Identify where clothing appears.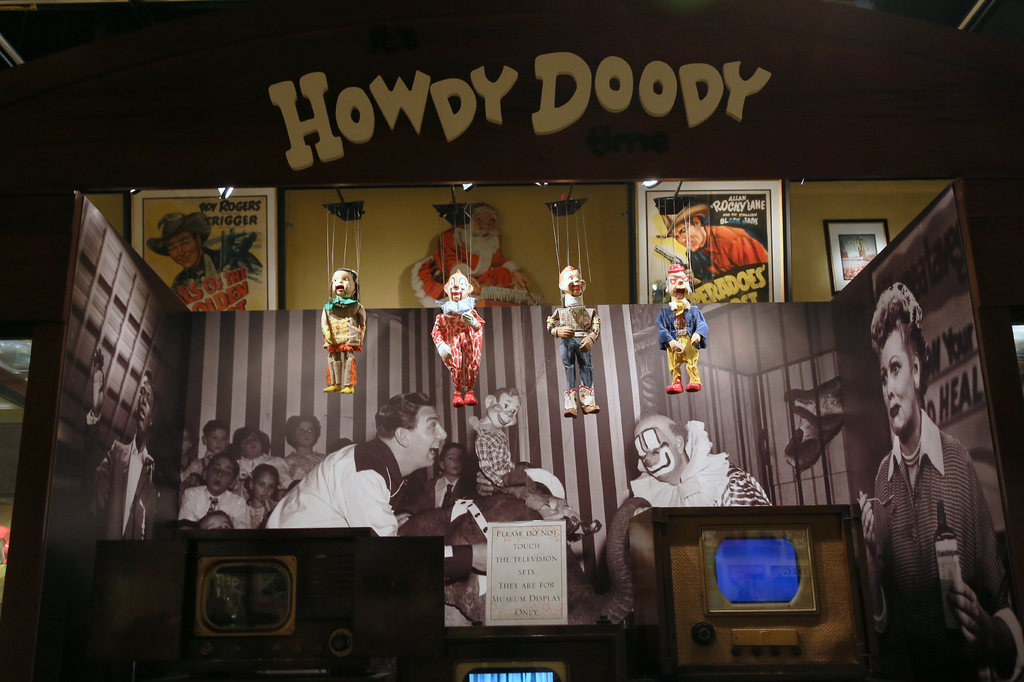
Appears at [left=318, top=296, right=365, bottom=386].
